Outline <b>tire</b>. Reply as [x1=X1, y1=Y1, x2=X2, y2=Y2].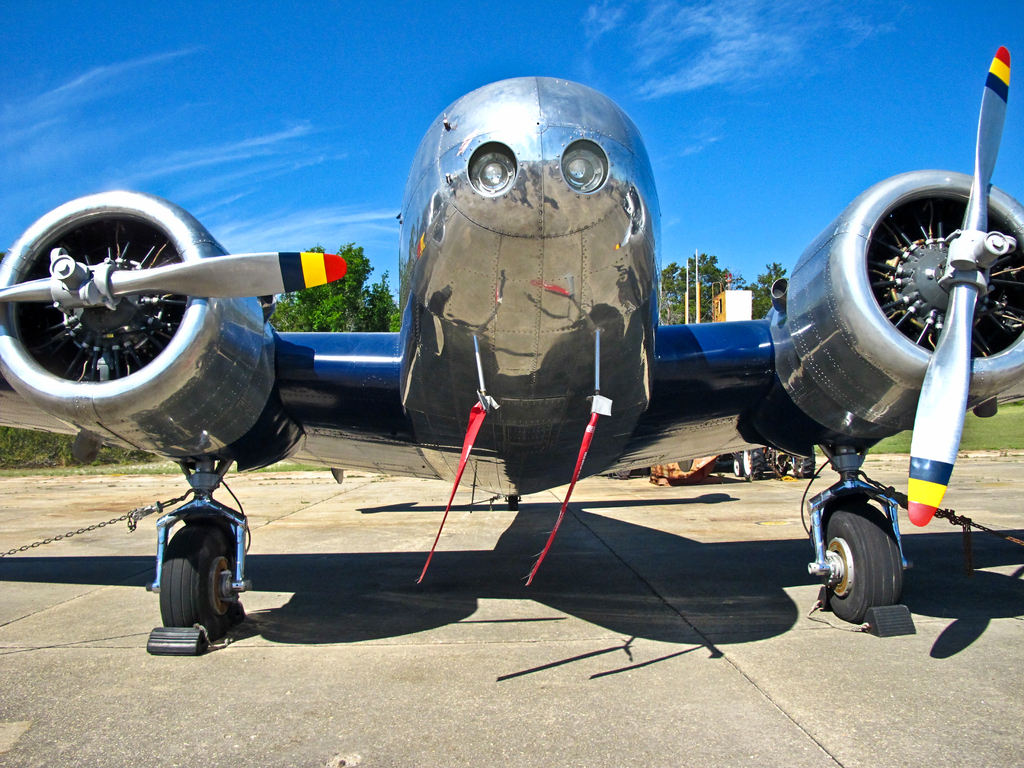
[x1=795, y1=445, x2=819, y2=478].
